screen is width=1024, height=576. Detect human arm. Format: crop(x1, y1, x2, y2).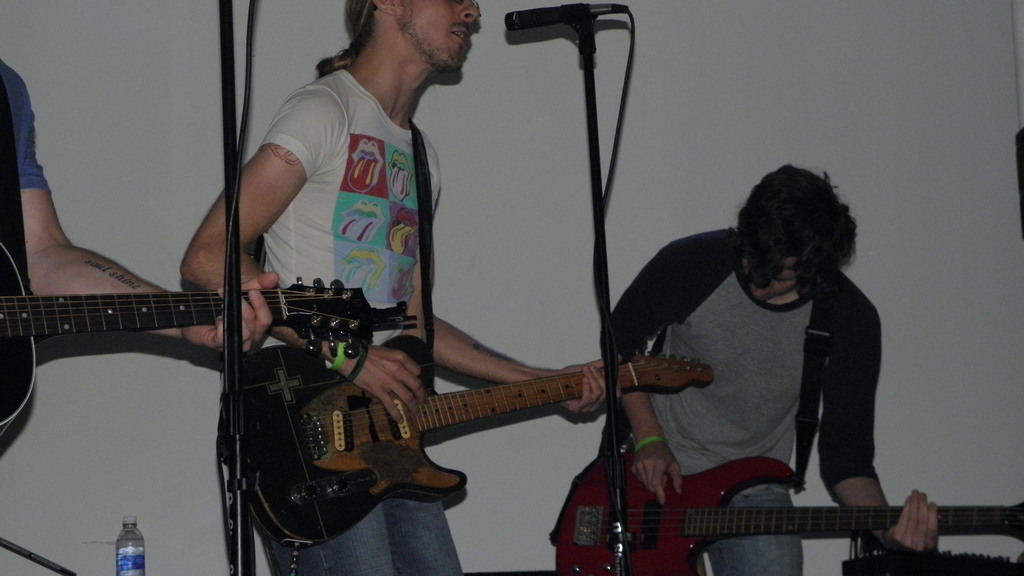
crop(0, 57, 274, 357).
